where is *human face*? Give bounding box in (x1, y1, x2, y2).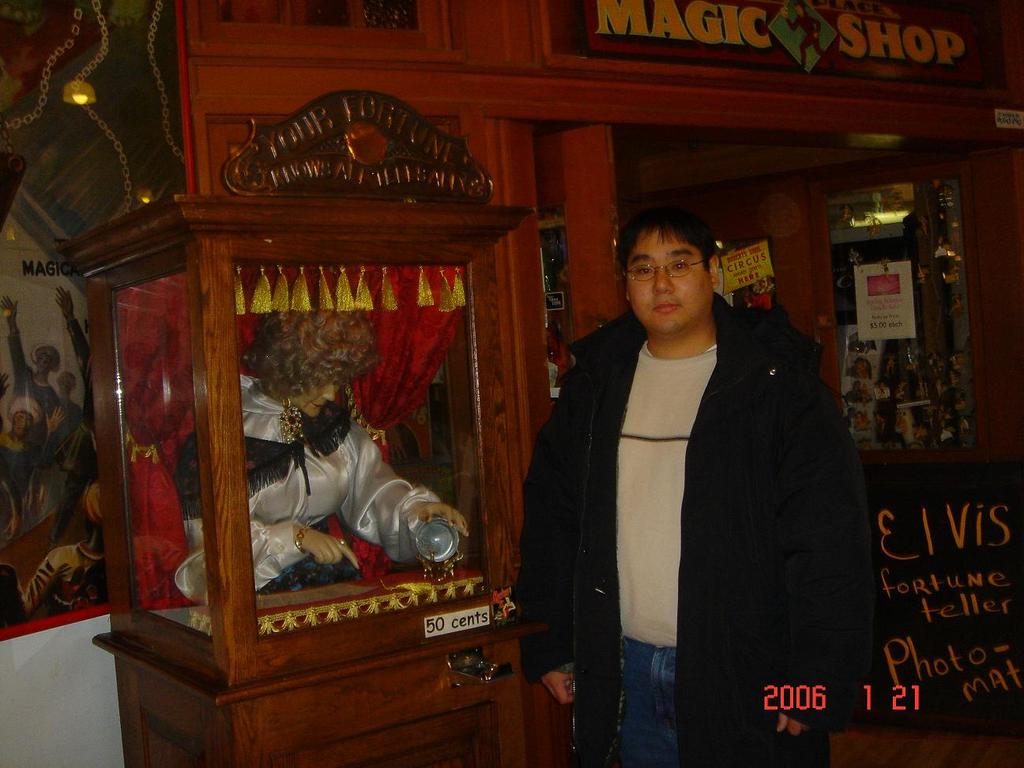
(303, 373, 346, 416).
